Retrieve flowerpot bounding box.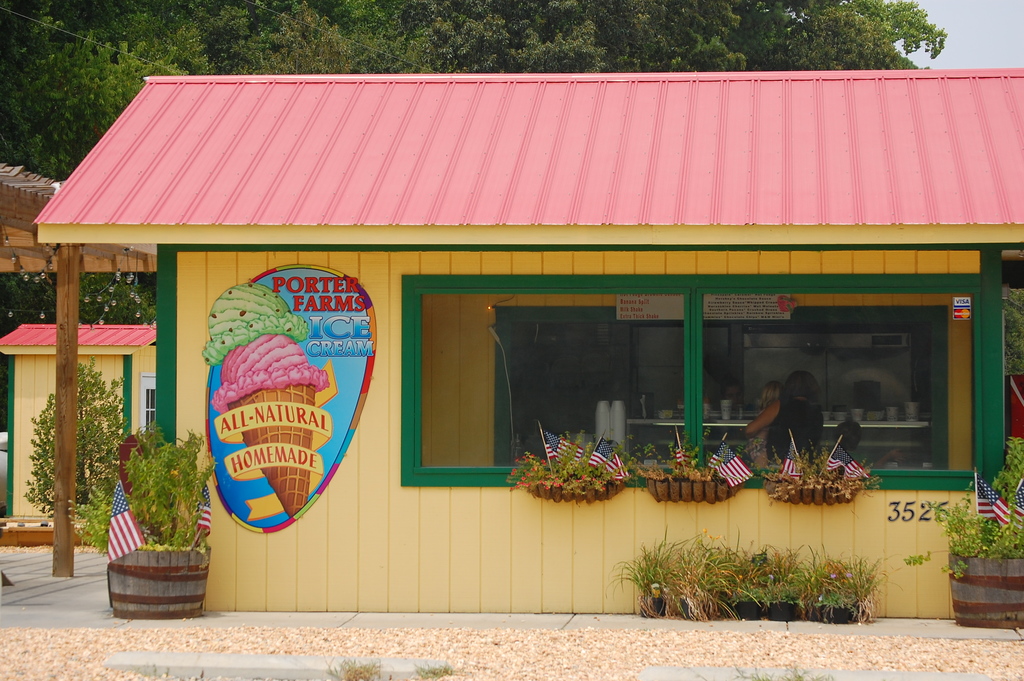
Bounding box: (640,595,665,617).
